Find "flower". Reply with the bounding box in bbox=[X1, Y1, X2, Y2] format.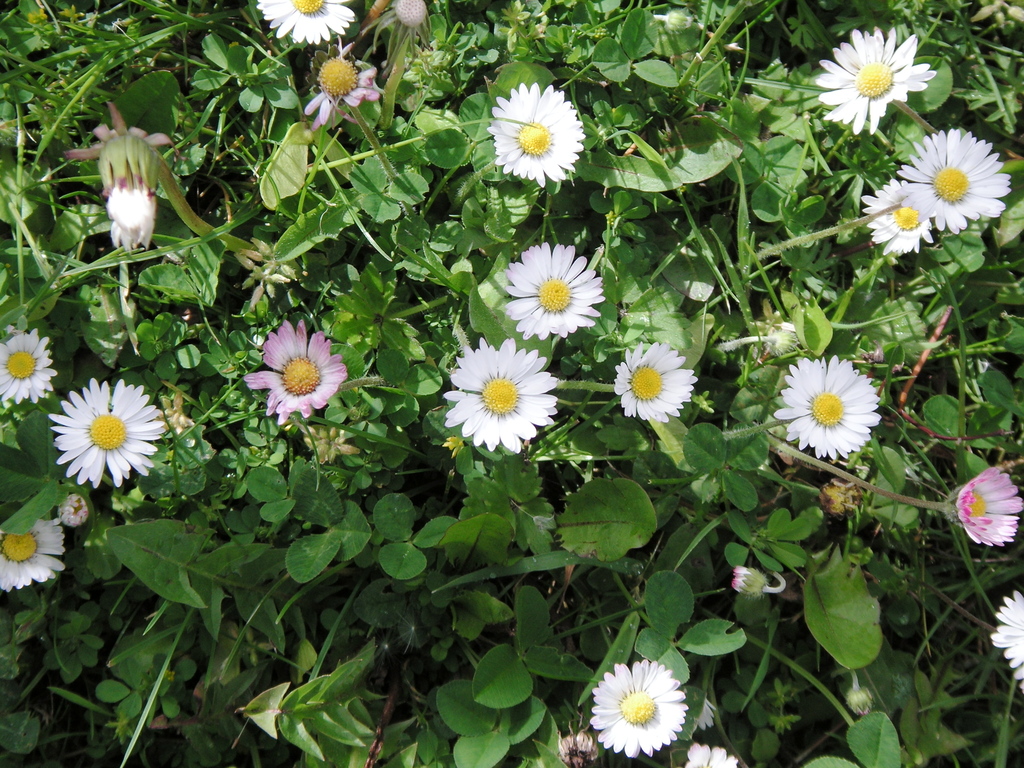
bbox=[505, 244, 612, 340].
